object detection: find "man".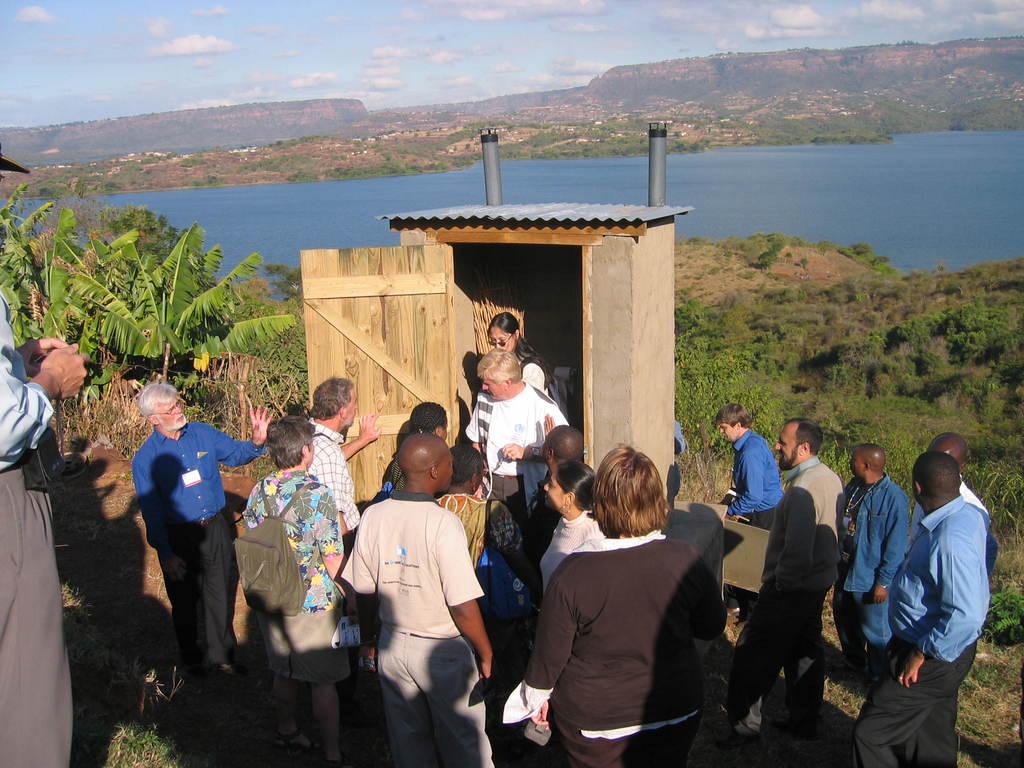
<region>285, 381, 391, 692</region>.
